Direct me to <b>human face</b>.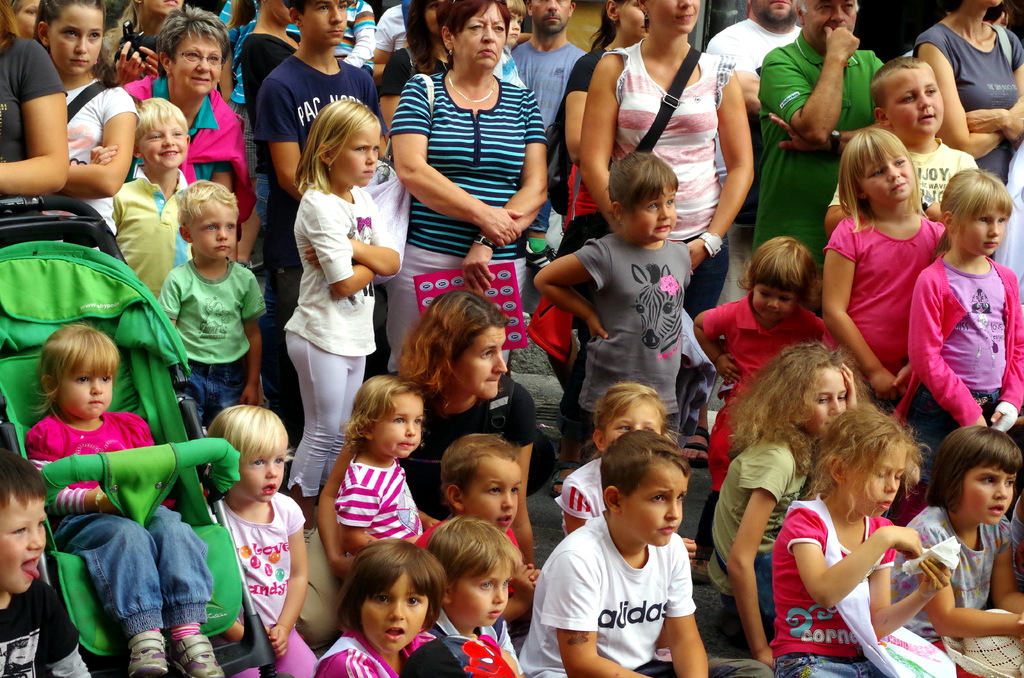
Direction: <bbox>606, 407, 664, 444</bbox>.
